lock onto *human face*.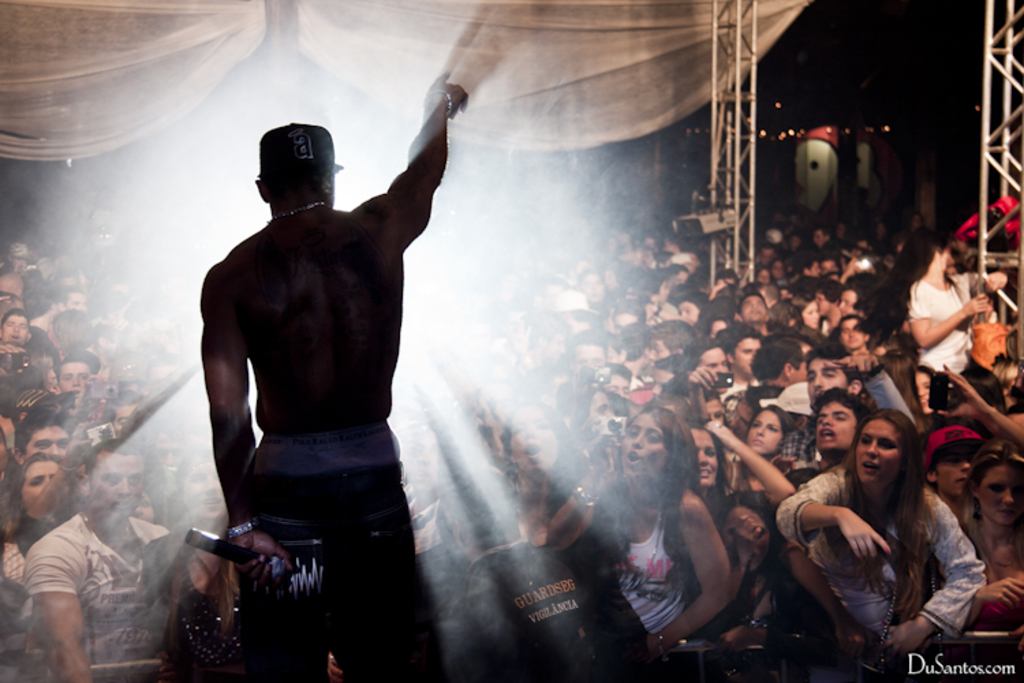
Locked: left=20, top=449, right=67, bottom=504.
